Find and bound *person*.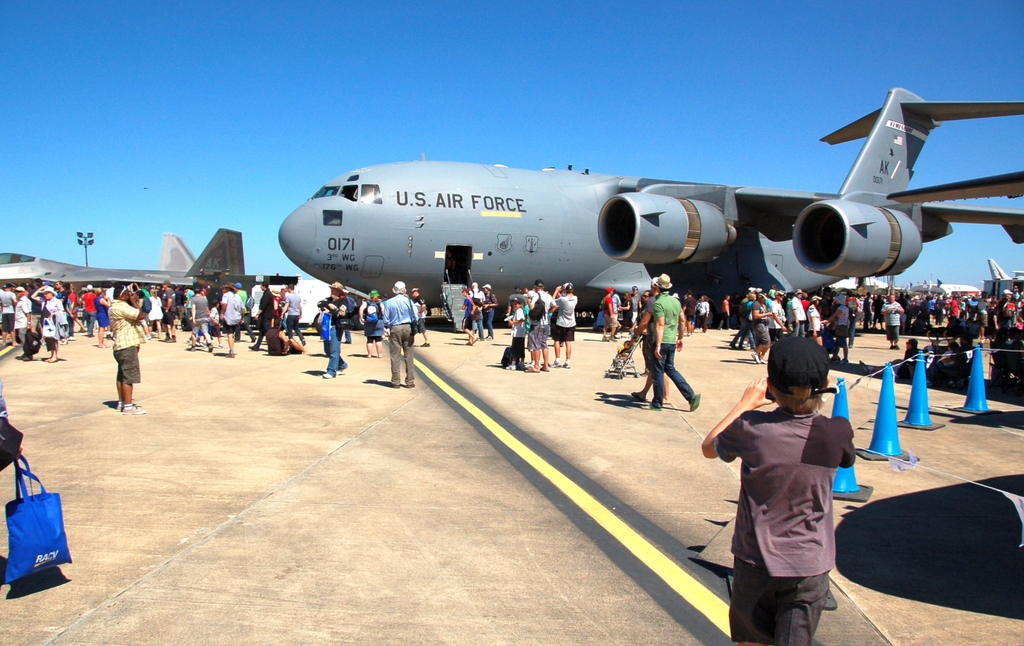
Bound: [224,282,250,361].
